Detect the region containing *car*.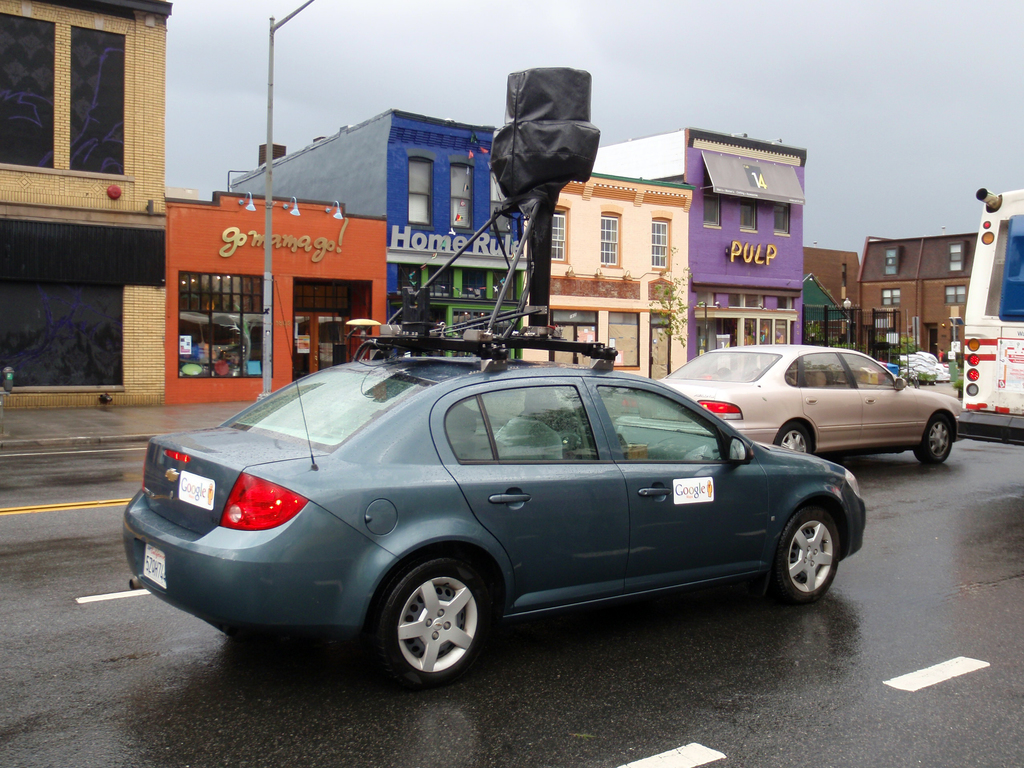
box(122, 358, 871, 689).
